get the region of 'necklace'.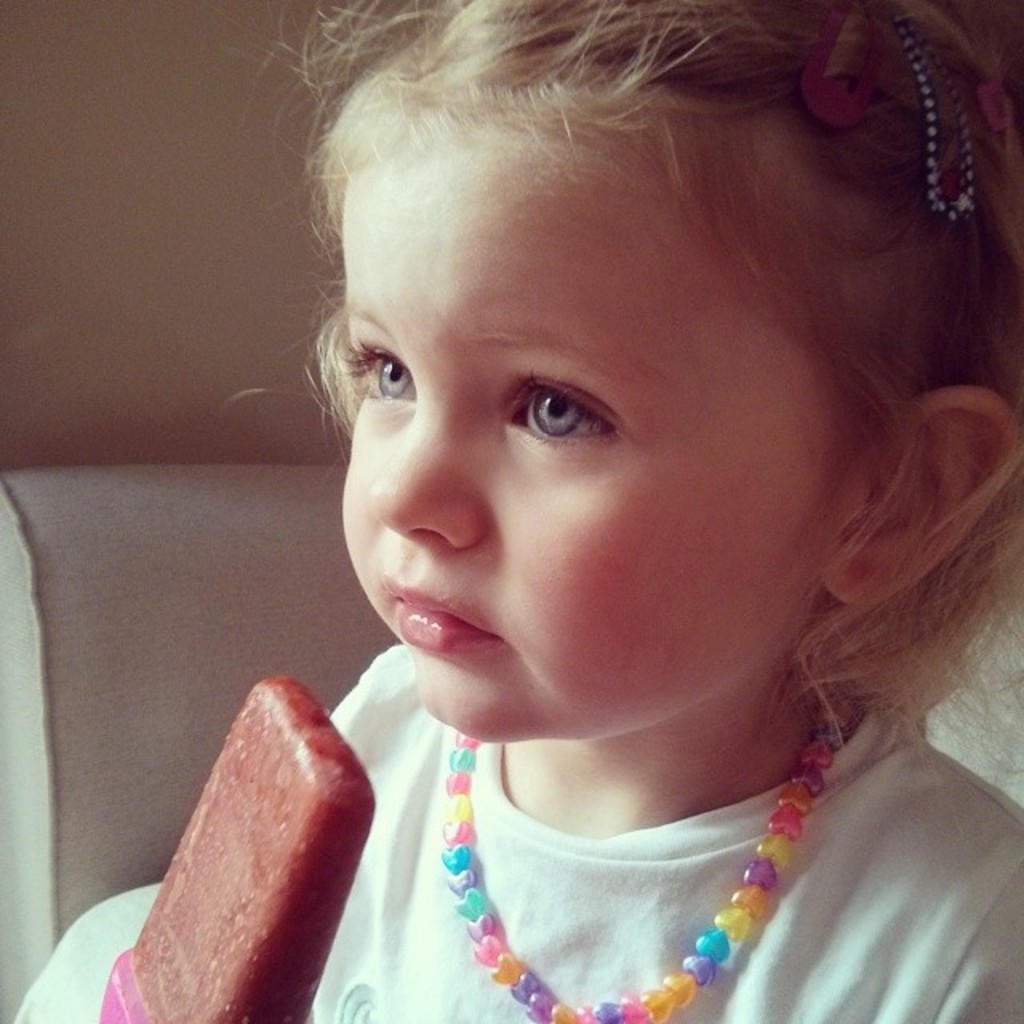
{"x1": 400, "y1": 661, "x2": 862, "y2": 1023}.
